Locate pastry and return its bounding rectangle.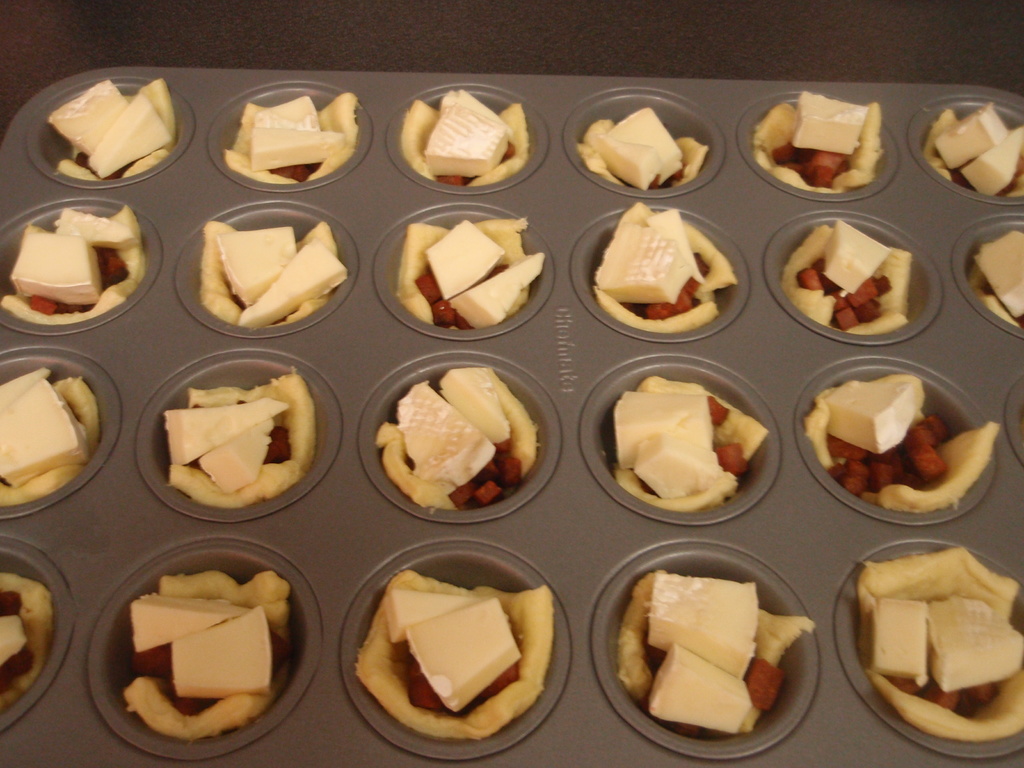
<bbox>387, 219, 547, 328</bbox>.
